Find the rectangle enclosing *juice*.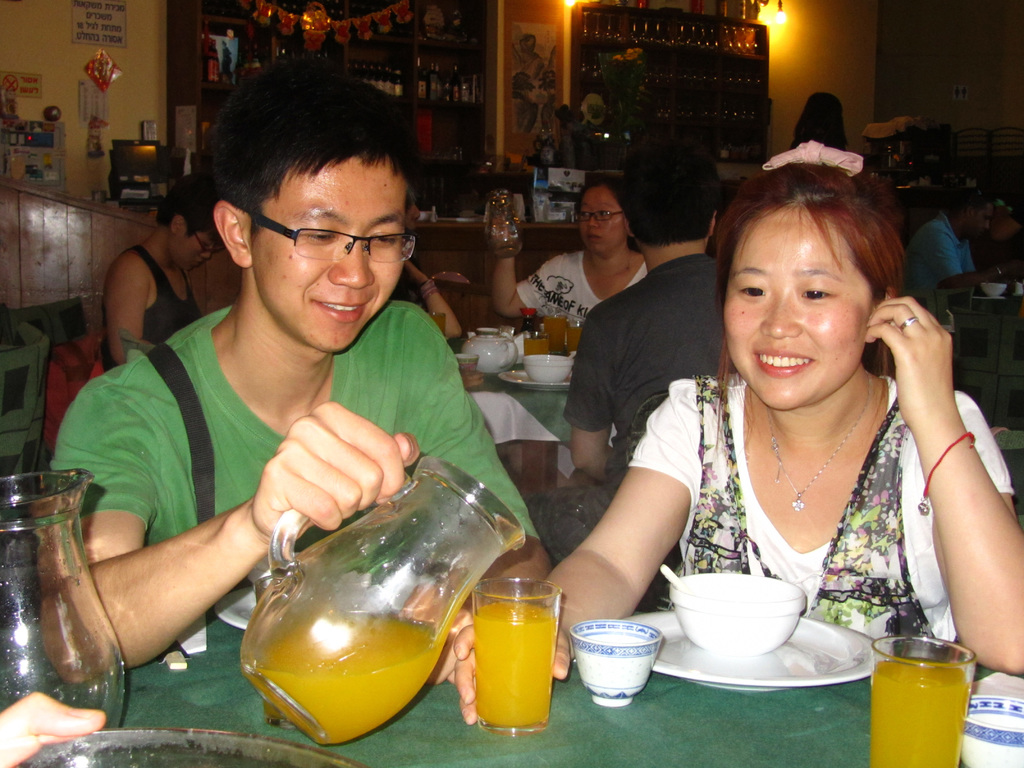
rect(522, 337, 550, 354).
